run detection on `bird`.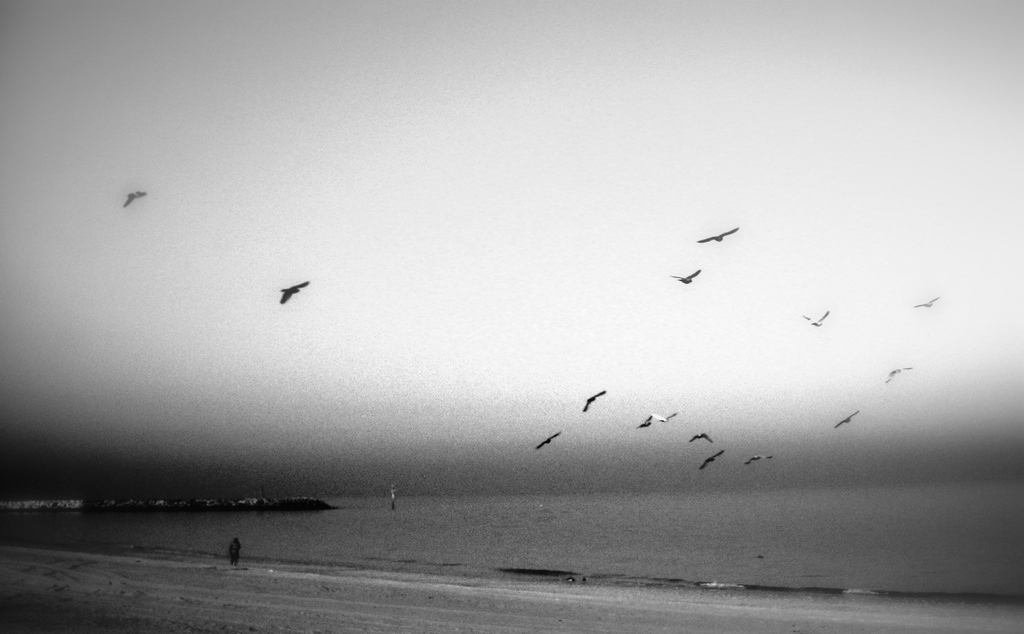
Result: <box>687,431,713,445</box>.
